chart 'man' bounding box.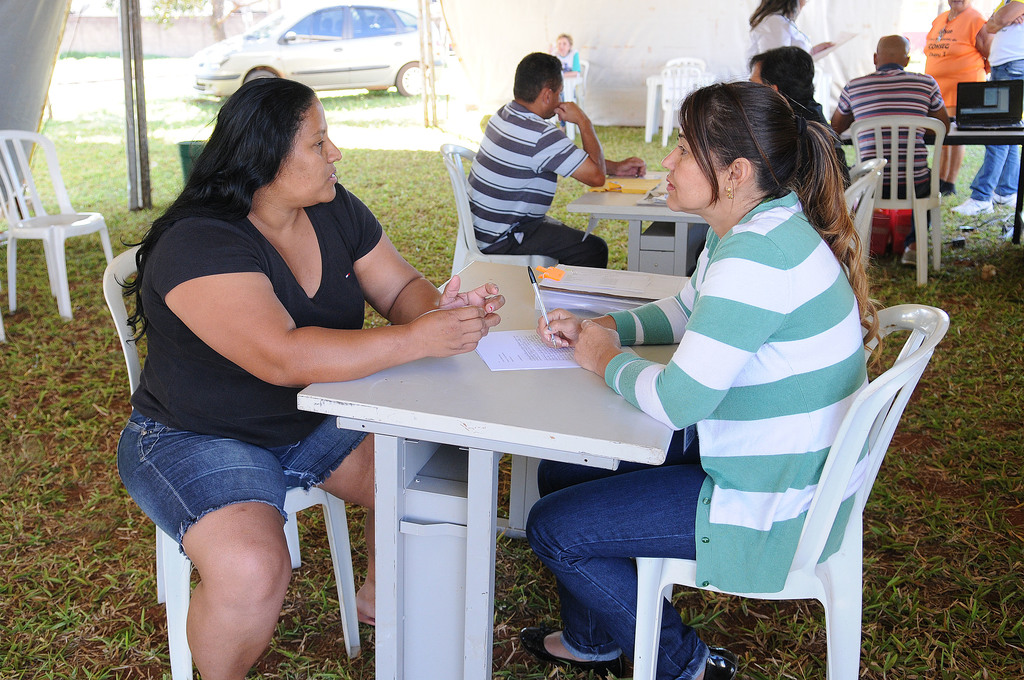
Charted: 828,36,956,250.
